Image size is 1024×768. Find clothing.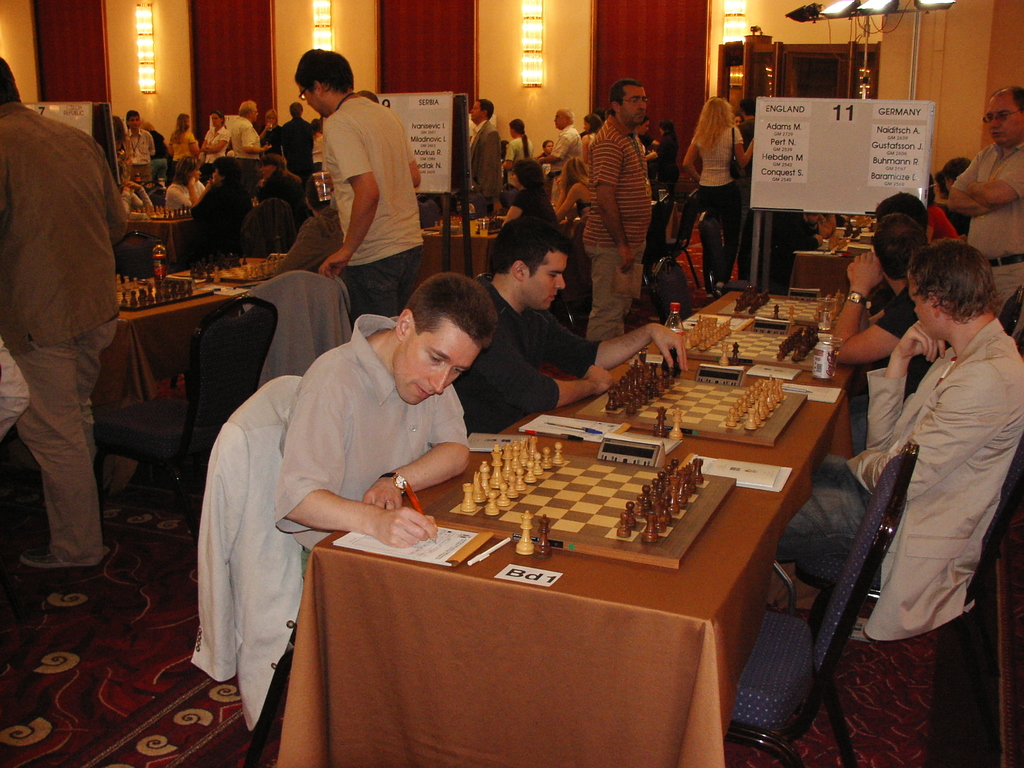
{"x1": 202, "y1": 124, "x2": 231, "y2": 161}.
